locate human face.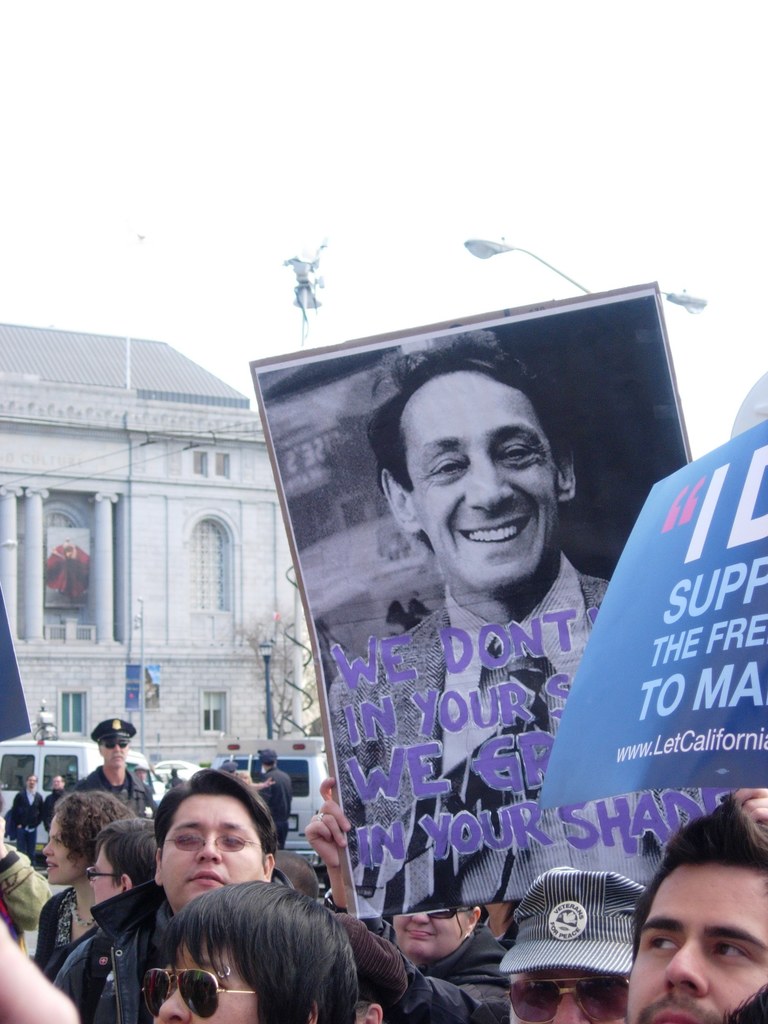
Bounding box: rect(50, 774, 66, 792).
